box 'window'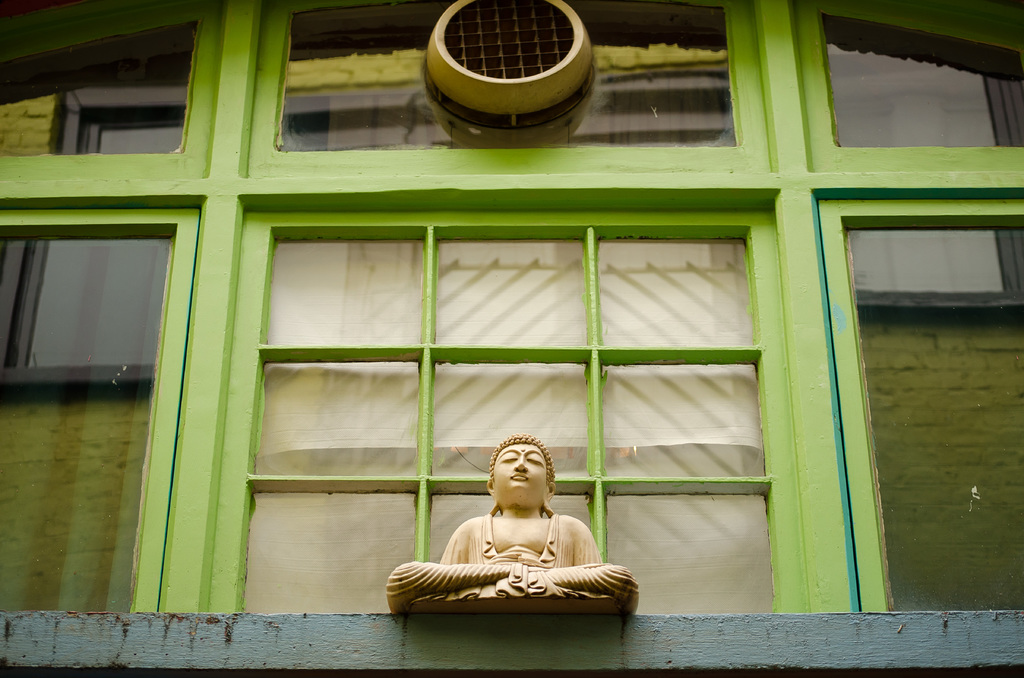
<bbox>240, 192, 792, 615</bbox>
